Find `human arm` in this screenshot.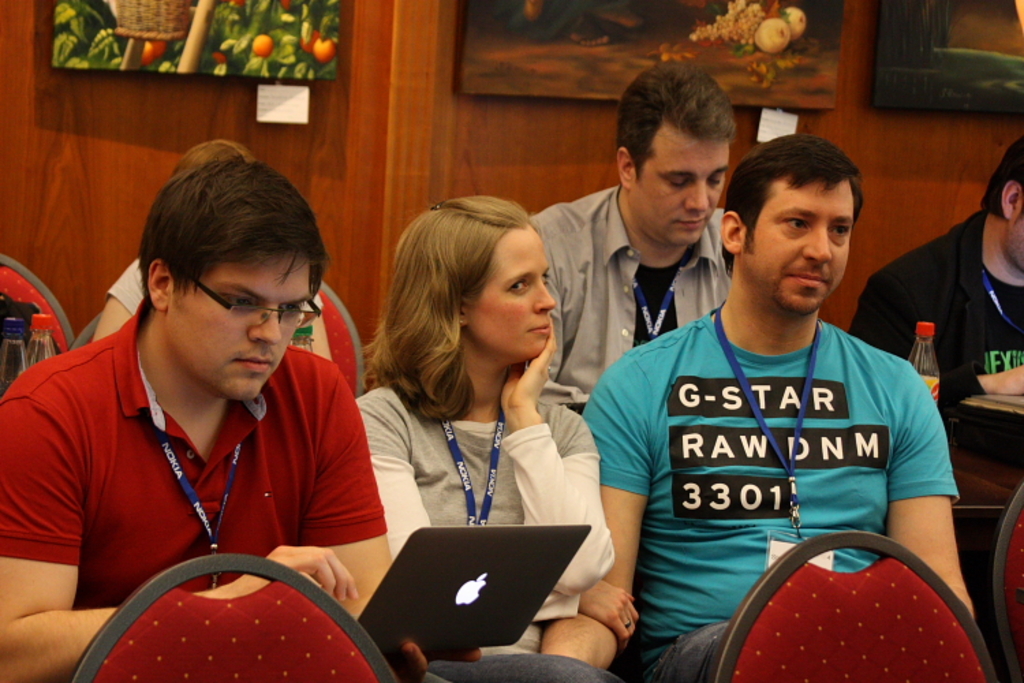
The bounding box for `human arm` is crop(874, 392, 978, 624).
